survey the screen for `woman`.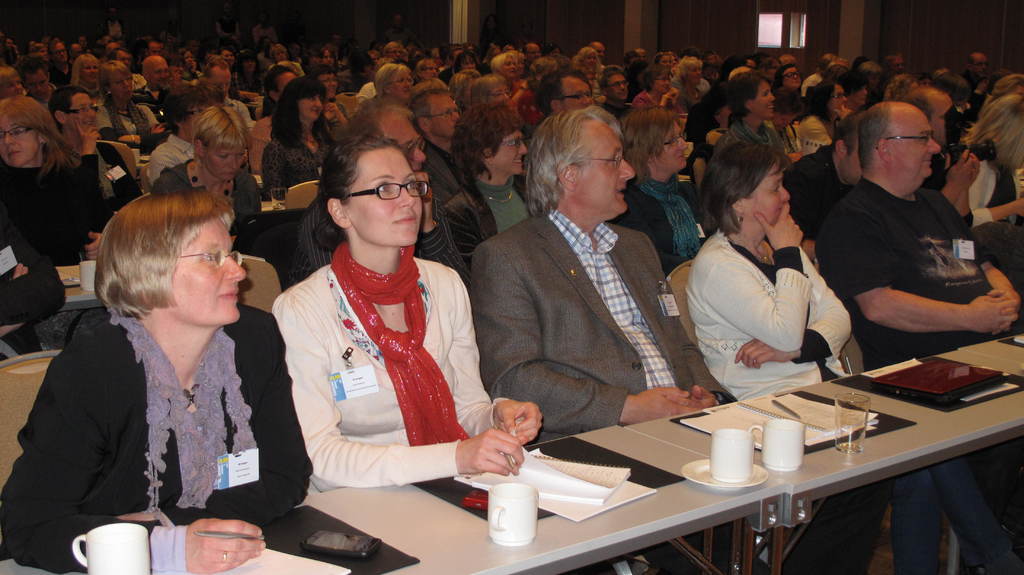
Survey found: crop(614, 102, 701, 275).
